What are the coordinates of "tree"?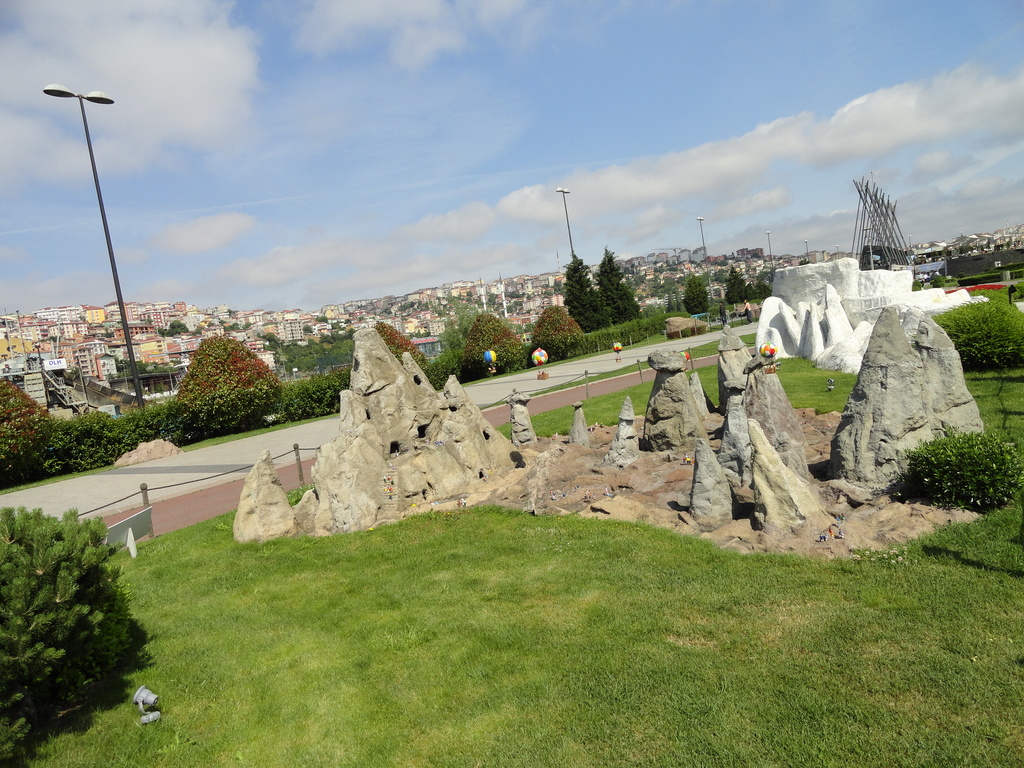
182 328 287 433.
